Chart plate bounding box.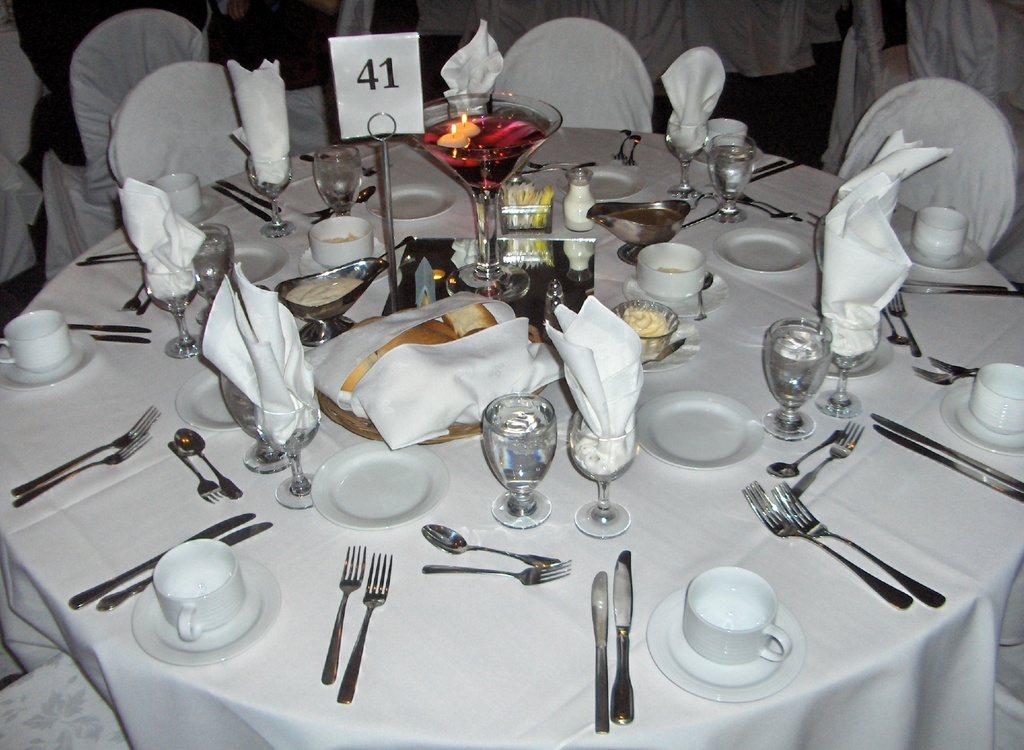
Charted: box(937, 378, 1023, 455).
